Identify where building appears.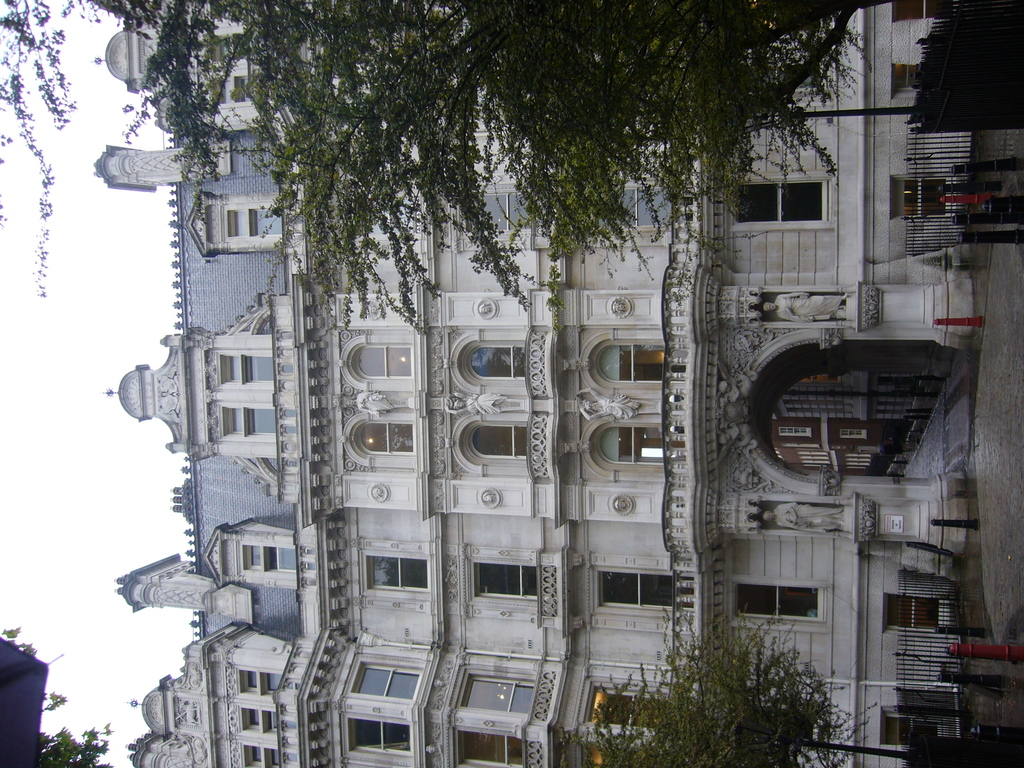
Appears at bbox=[92, 0, 972, 767].
